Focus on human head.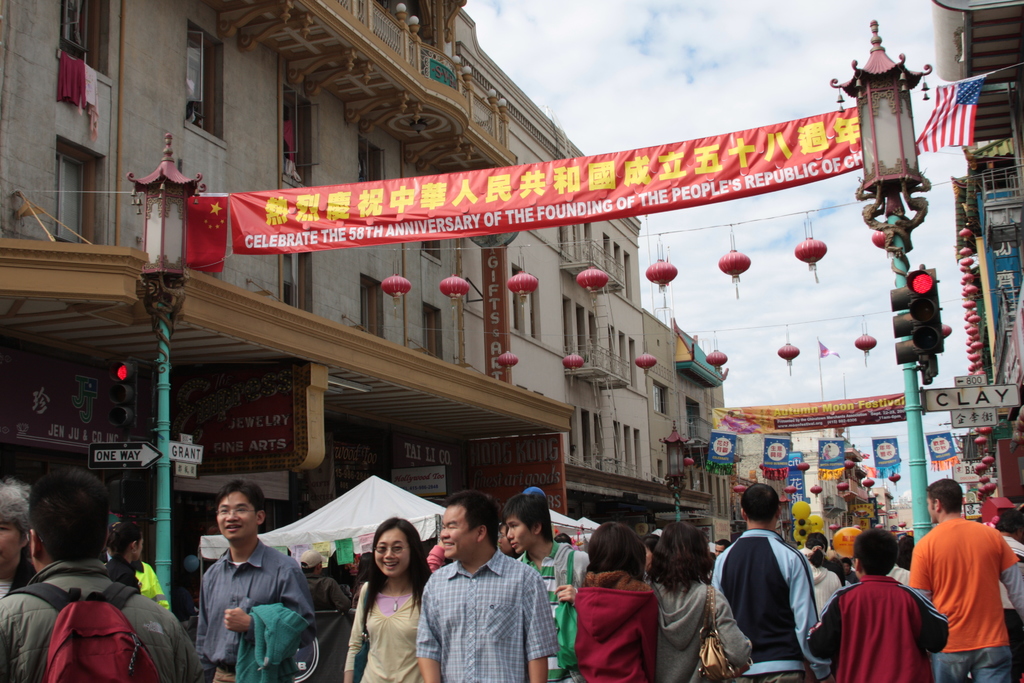
Focused at rect(300, 549, 326, 577).
